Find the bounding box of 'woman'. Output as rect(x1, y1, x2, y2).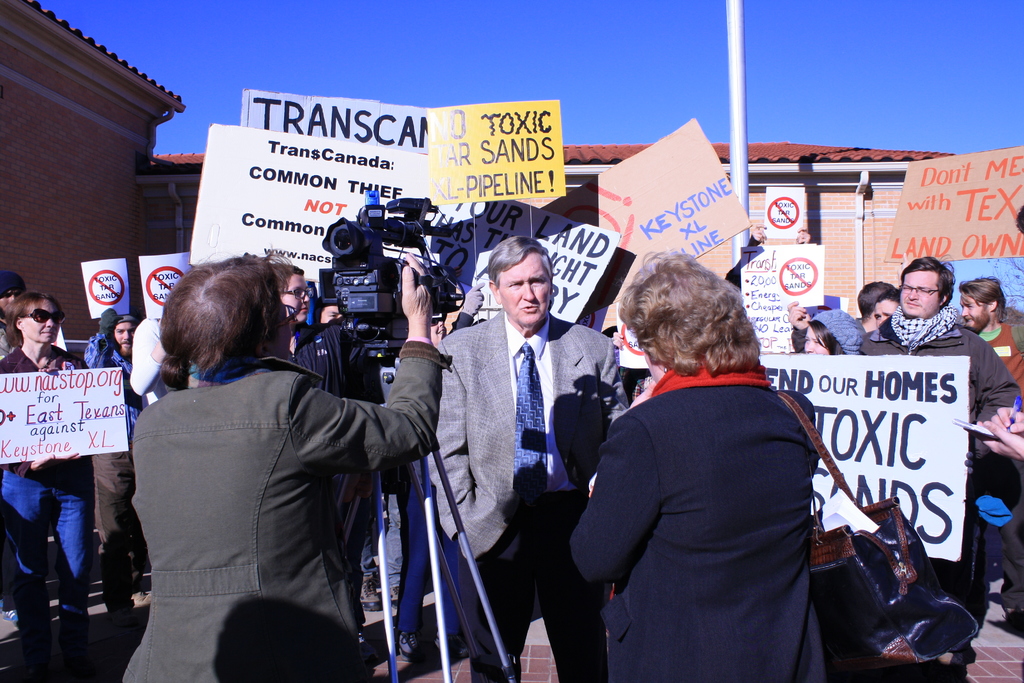
rect(0, 290, 91, 682).
